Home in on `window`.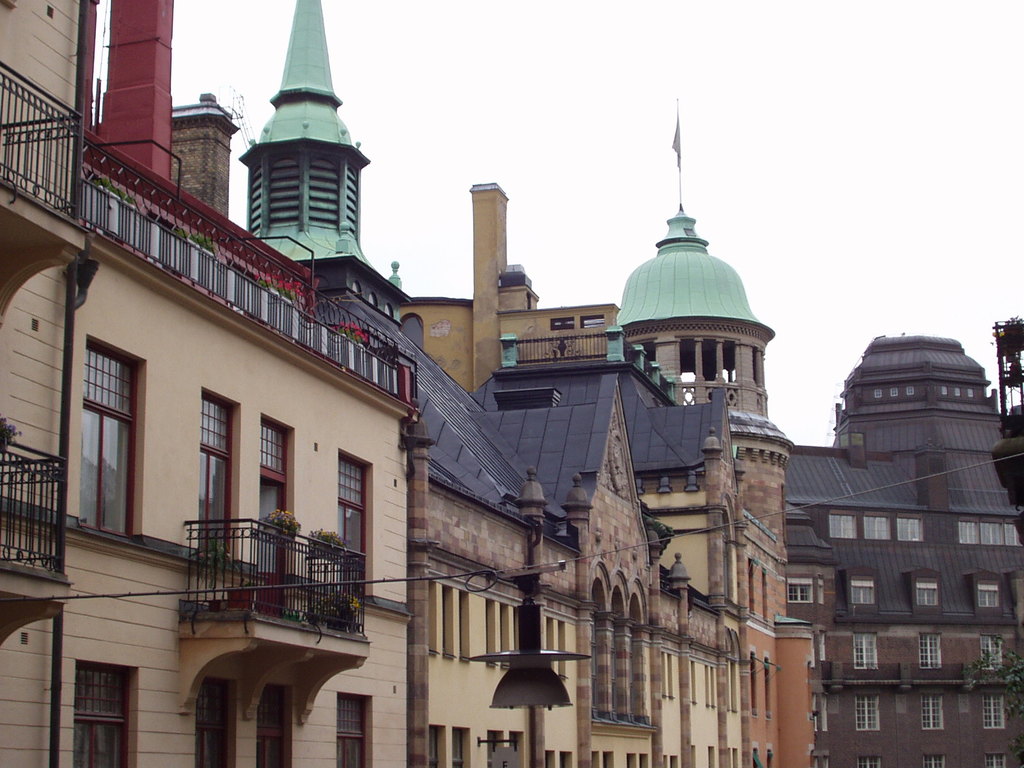
Homed in at detection(195, 679, 234, 767).
